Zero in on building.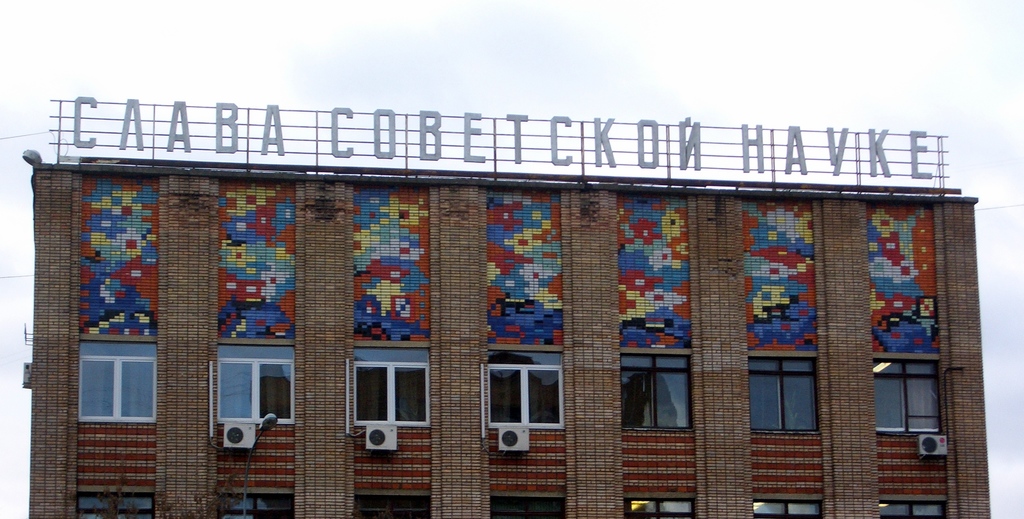
Zeroed in: rect(22, 97, 991, 518).
